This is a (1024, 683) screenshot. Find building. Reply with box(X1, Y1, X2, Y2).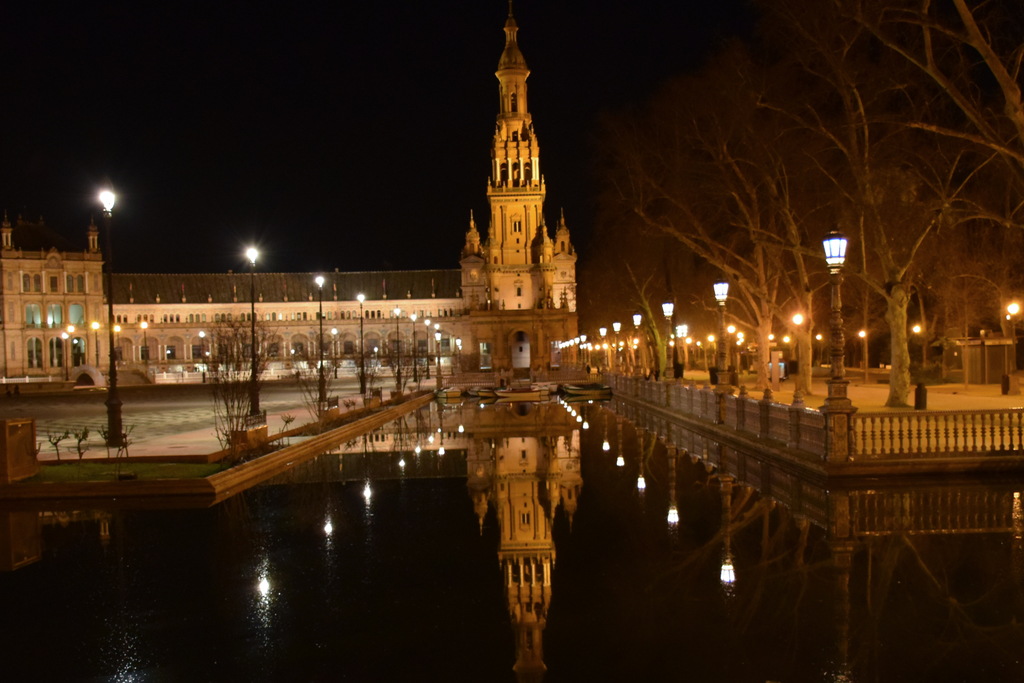
box(1, 220, 115, 378).
